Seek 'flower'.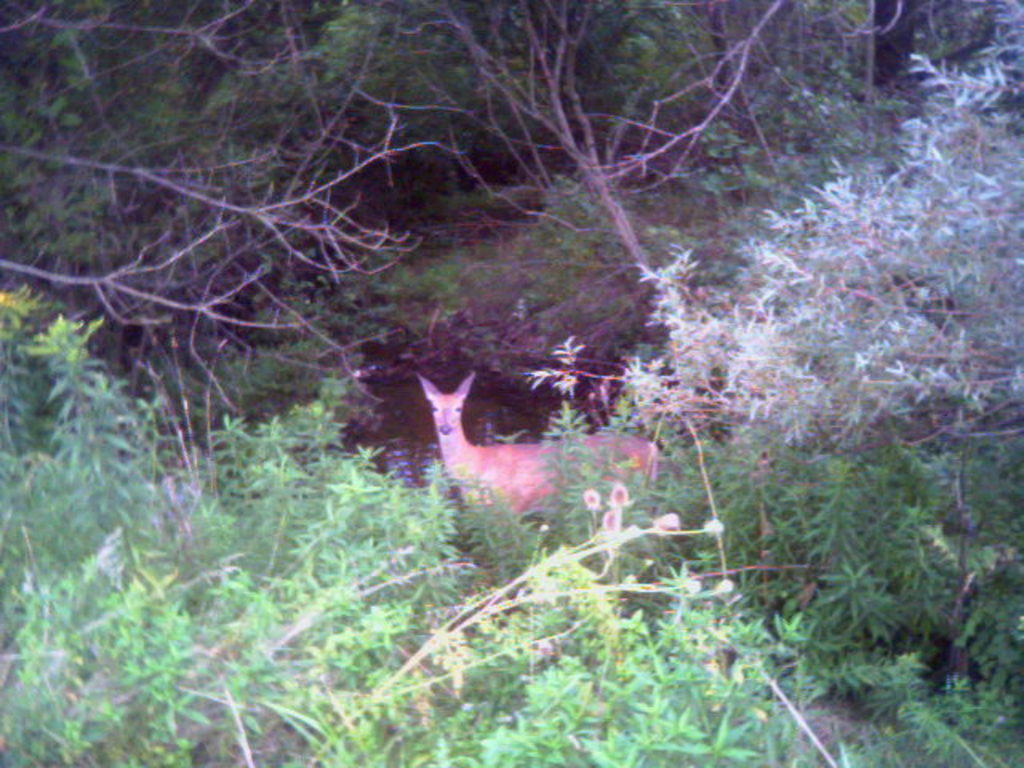
<bbox>603, 509, 622, 534</bbox>.
